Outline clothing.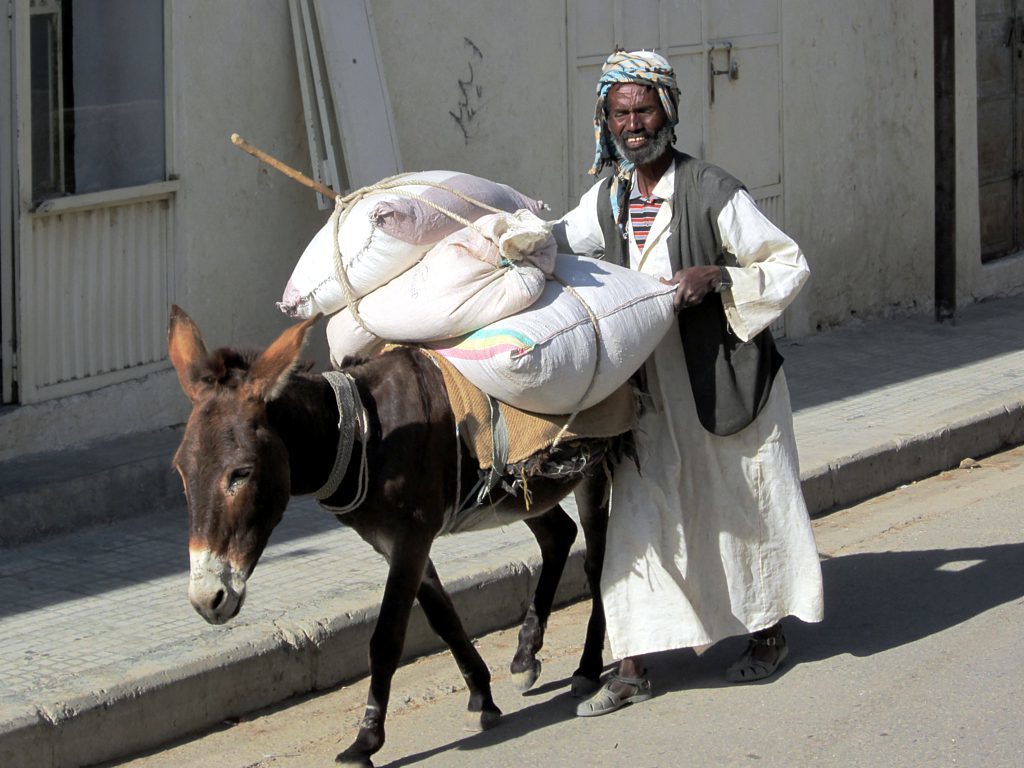
Outline: BBox(594, 51, 677, 174).
